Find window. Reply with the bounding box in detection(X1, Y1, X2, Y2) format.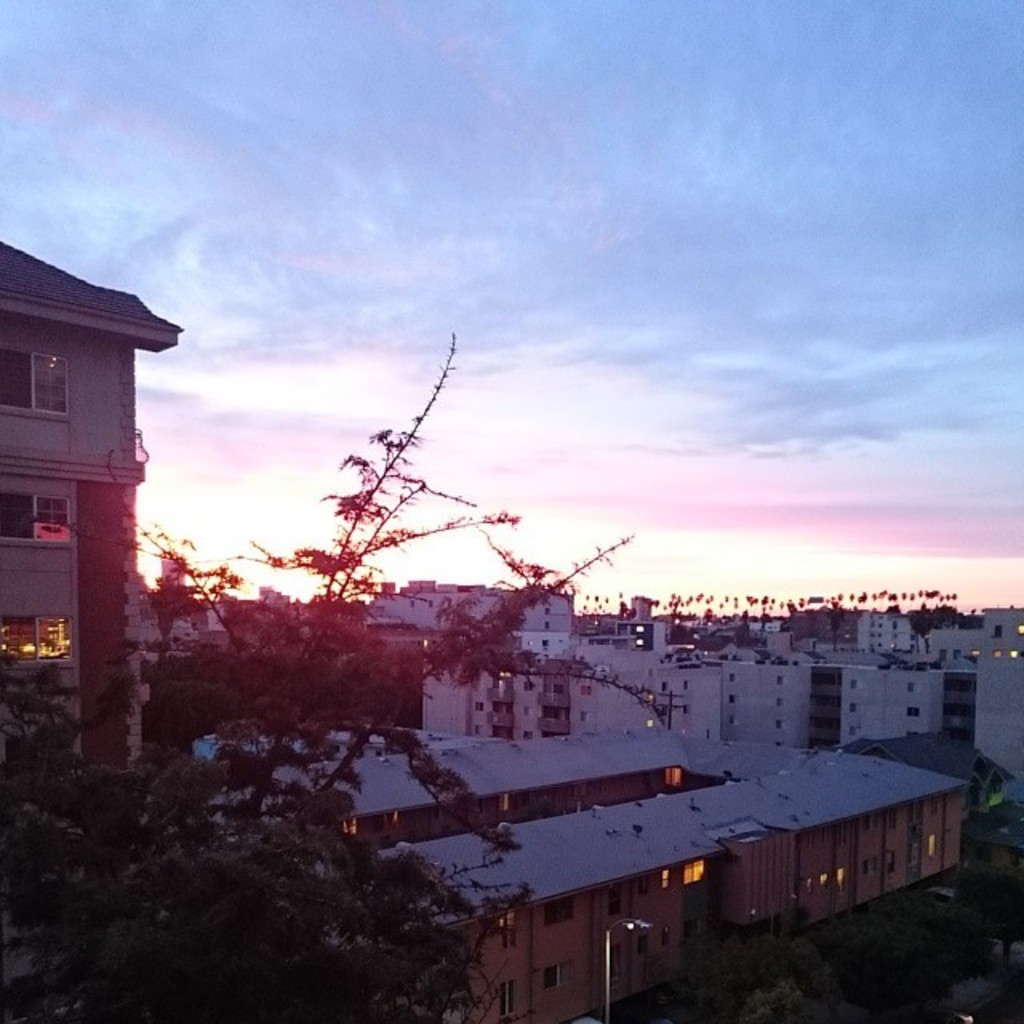
detection(808, 834, 827, 856).
